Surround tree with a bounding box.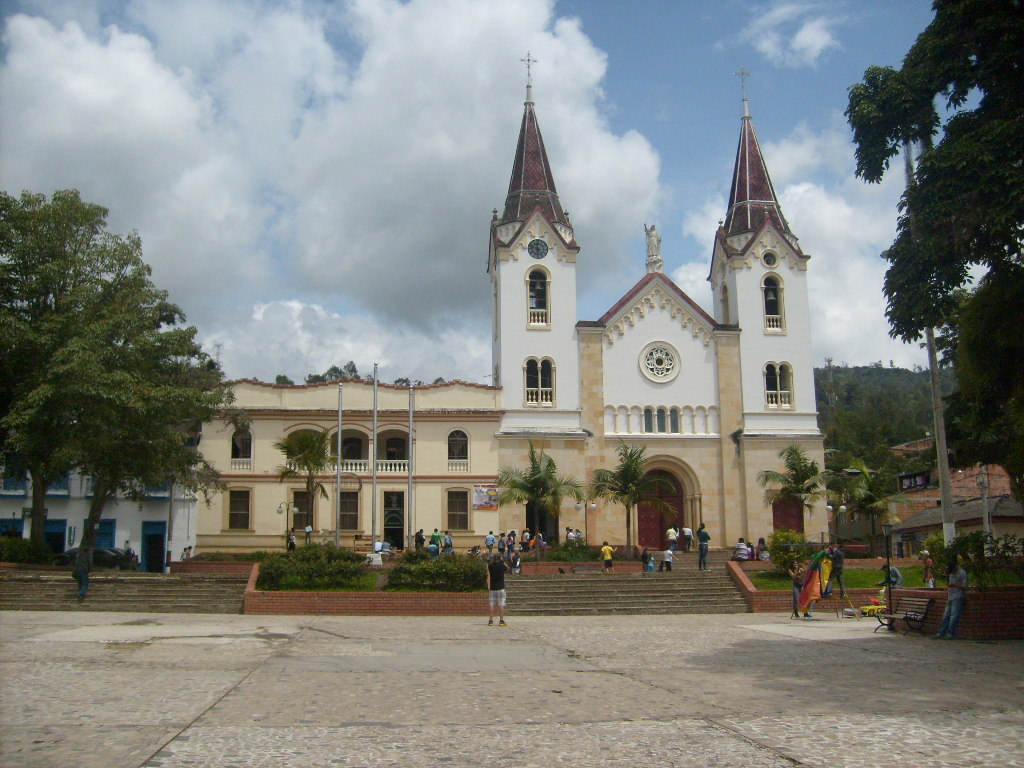
495, 446, 589, 551.
